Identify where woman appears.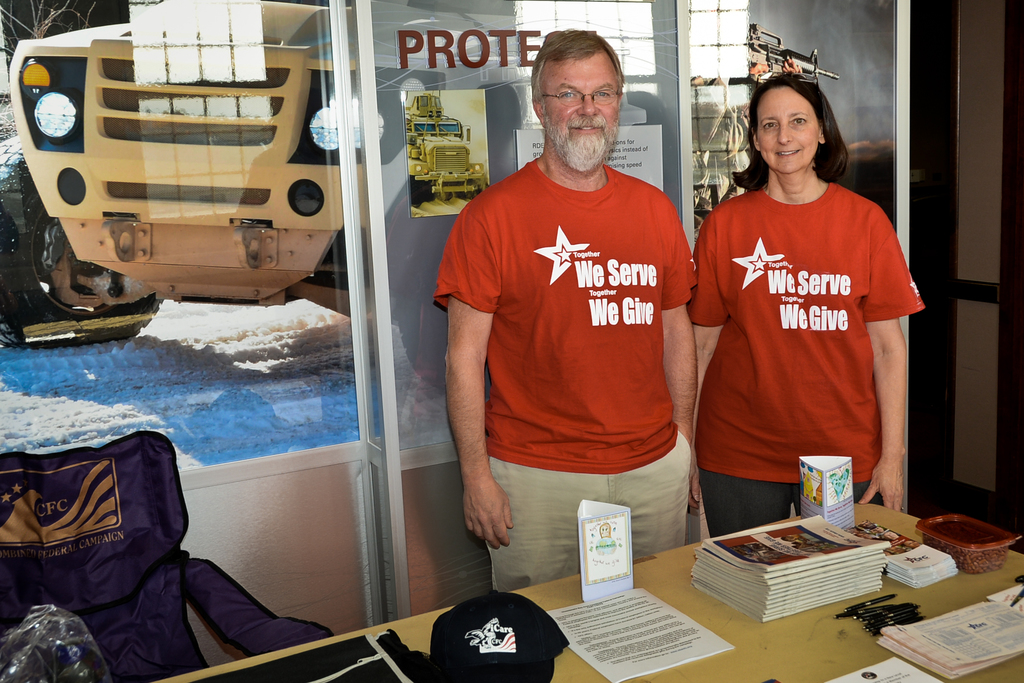
Appears at [left=685, top=66, right=929, bottom=541].
